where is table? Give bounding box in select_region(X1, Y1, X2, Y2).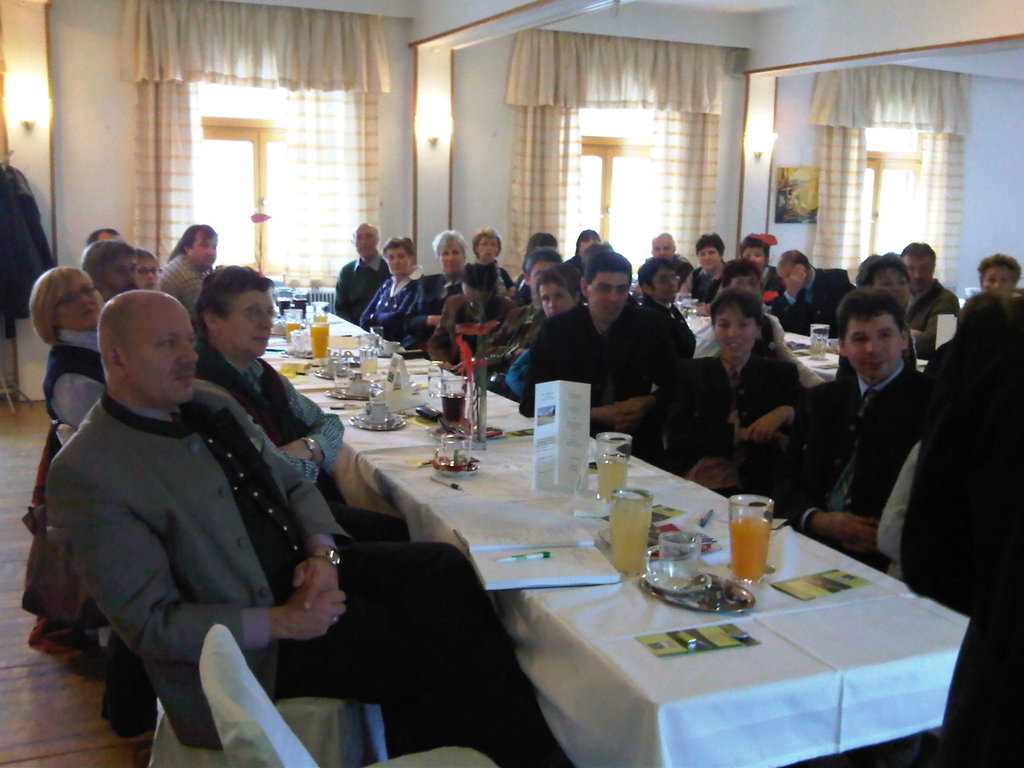
select_region(260, 306, 523, 457).
